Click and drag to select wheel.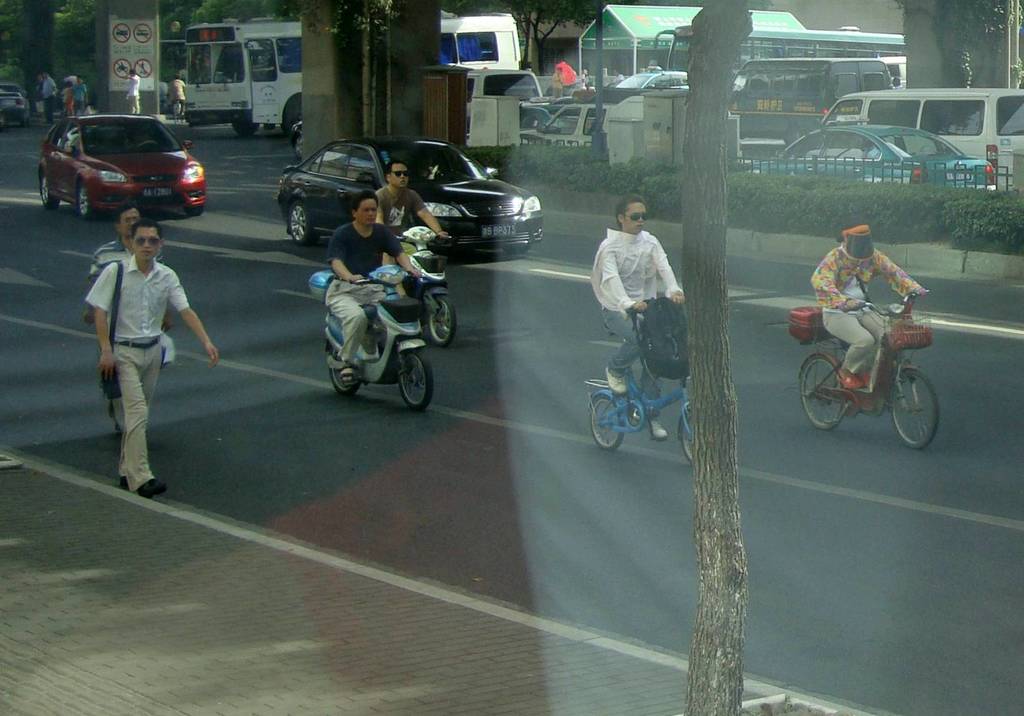
Selection: 184:206:204:214.
